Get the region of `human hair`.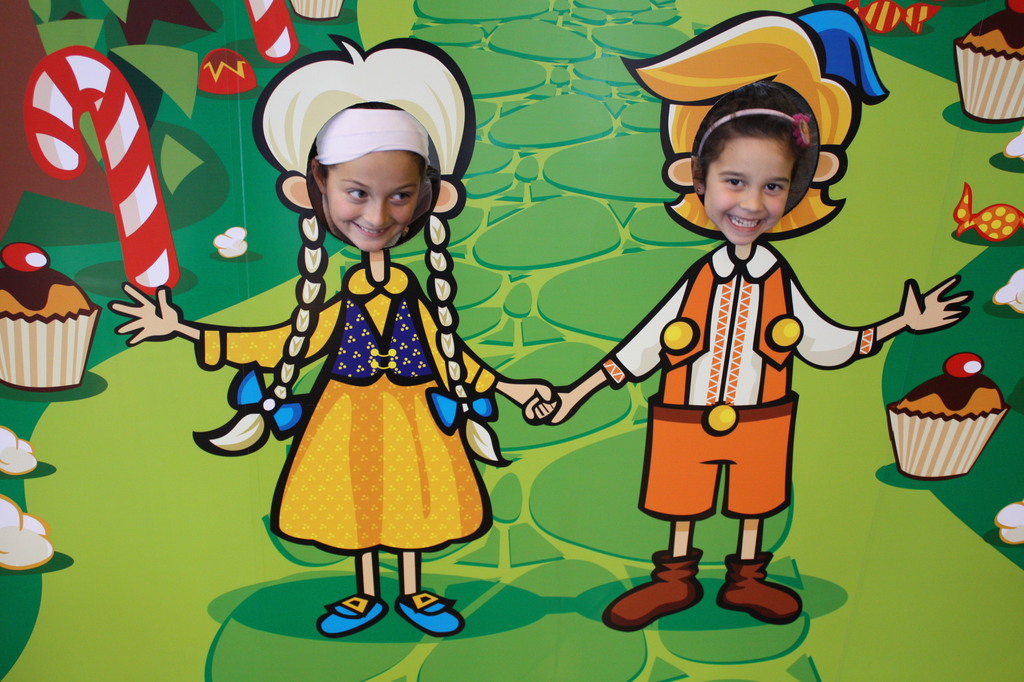
crop(191, 32, 519, 464).
